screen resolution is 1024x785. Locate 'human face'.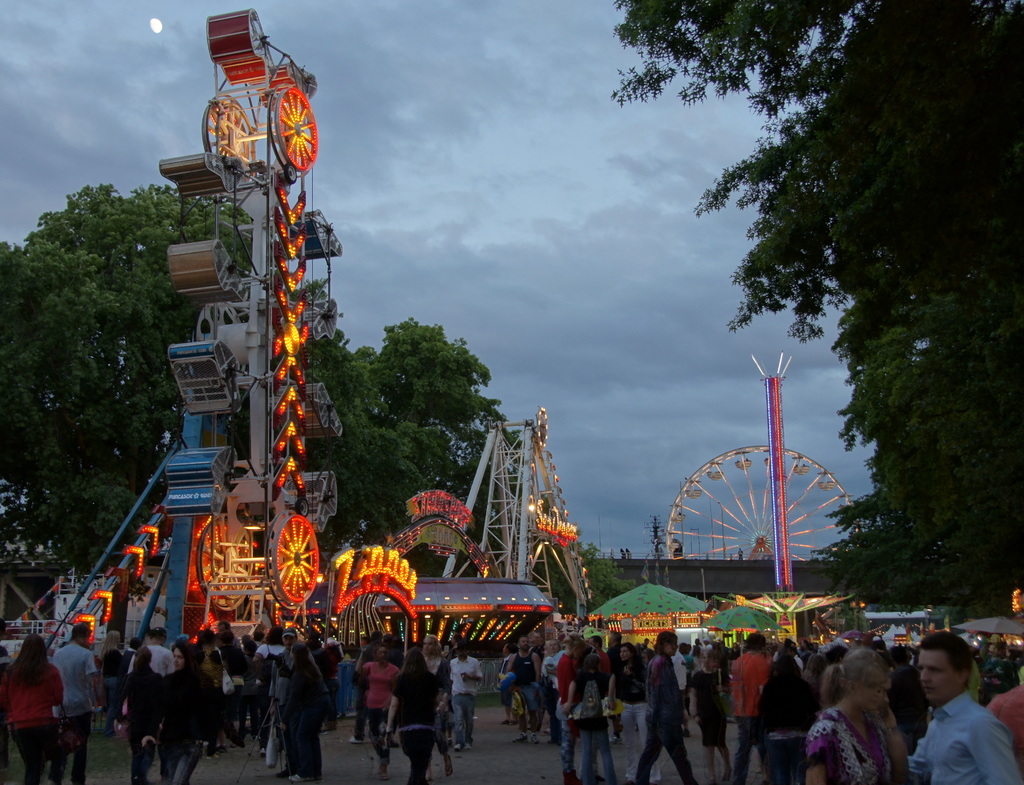
[x1=175, y1=645, x2=186, y2=670].
